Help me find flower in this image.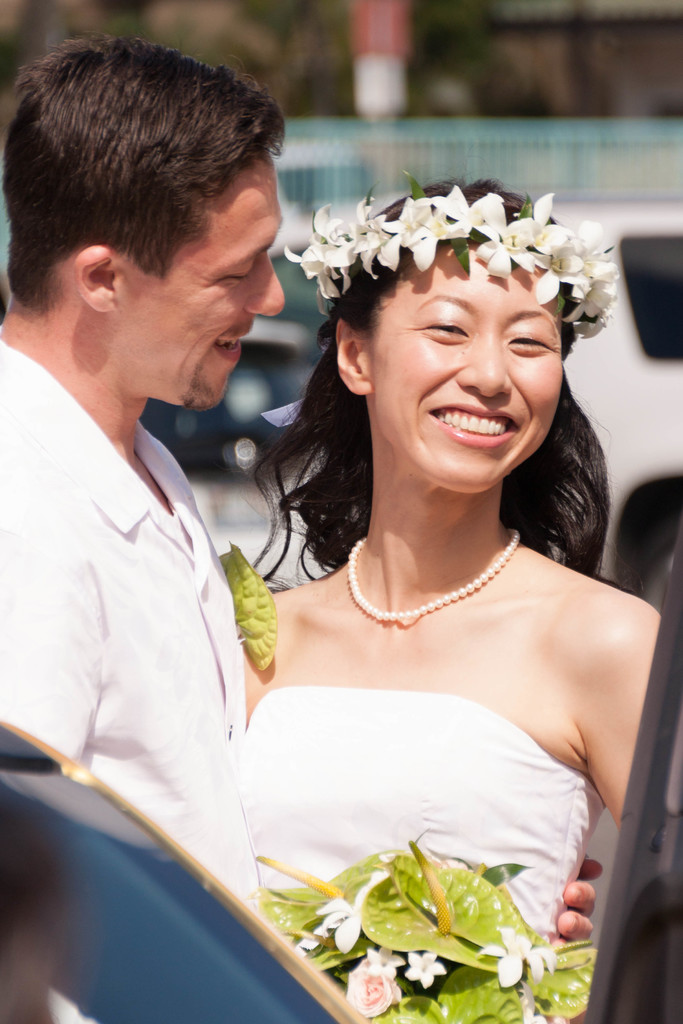
Found it: crop(317, 870, 388, 960).
